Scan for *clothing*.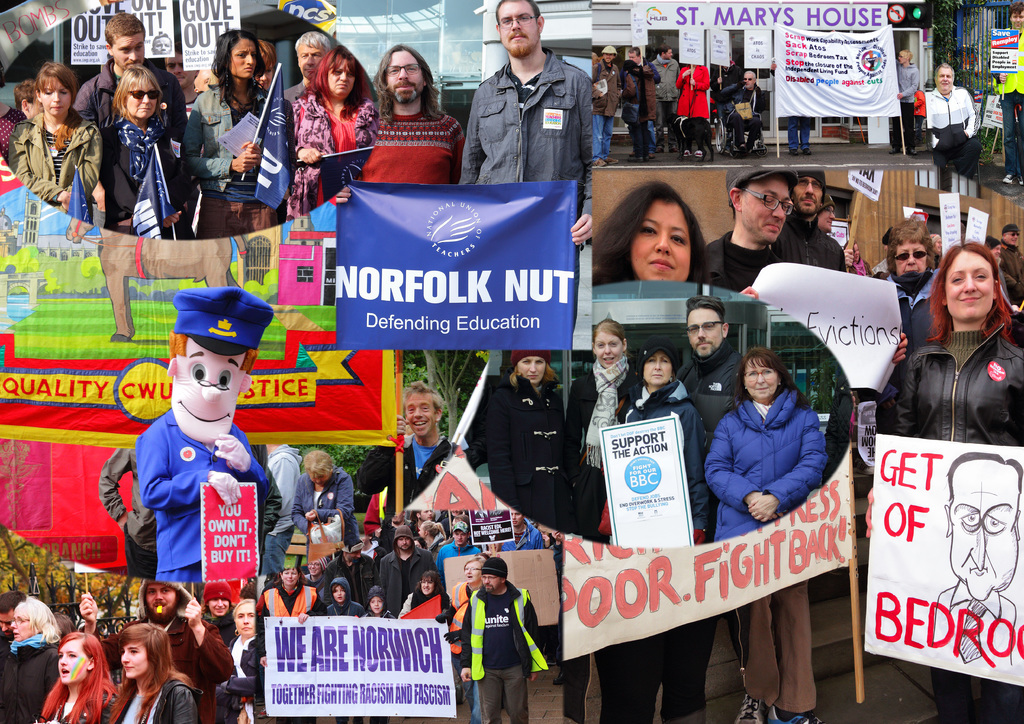
Scan result: (930,582,1017,663).
